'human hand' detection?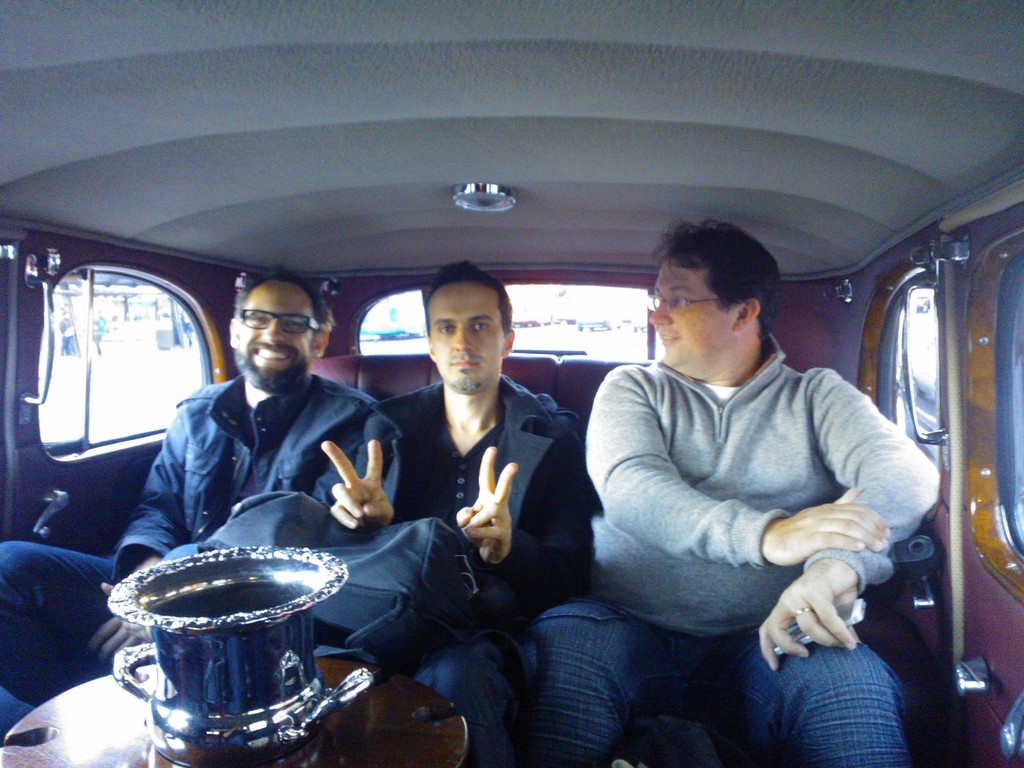
BBox(99, 581, 154, 644)
